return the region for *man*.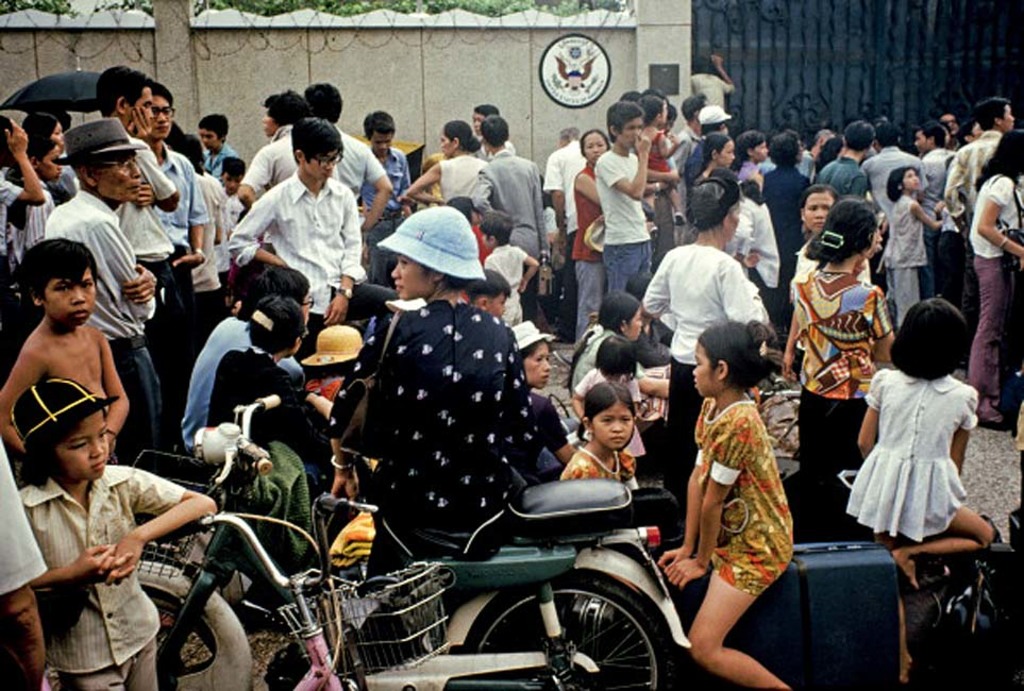
{"x1": 474, "y1": 114, "x2": 548, "y2": 321}.
